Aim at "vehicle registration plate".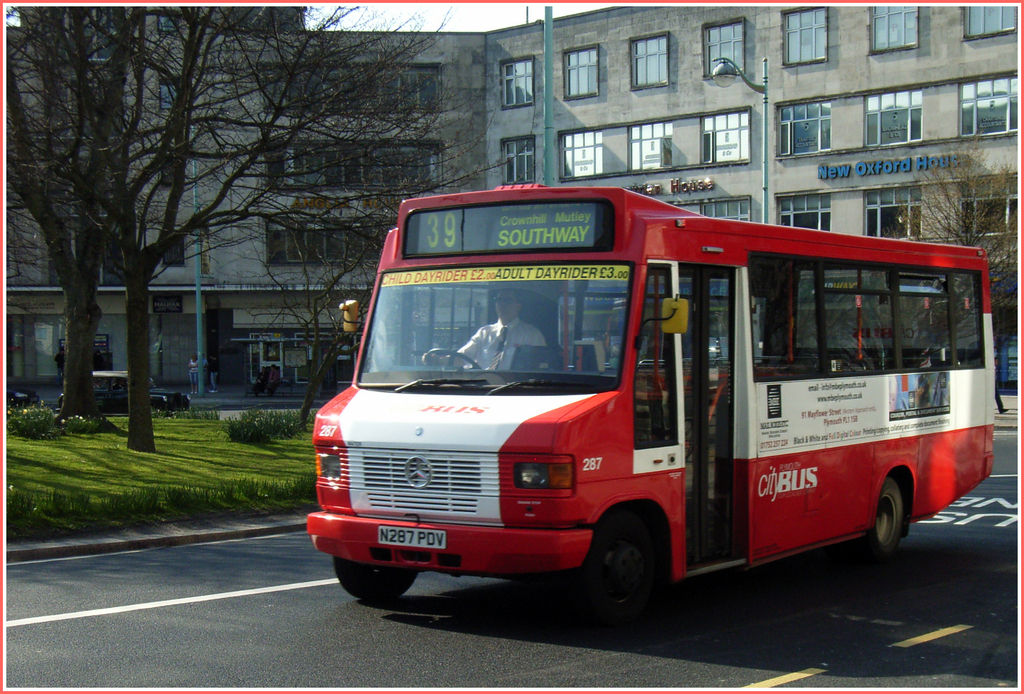
Aimed at x1=375 y1=524 x2=447 y2=551.
